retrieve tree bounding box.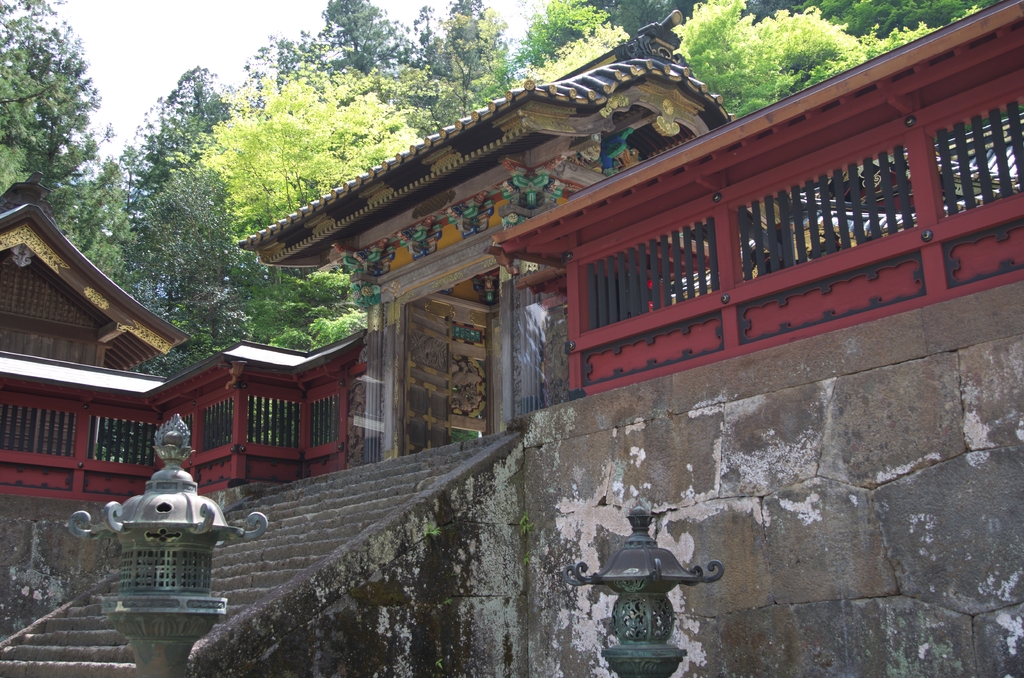
Bounding box: Rect(3, 12, 106, 202).
